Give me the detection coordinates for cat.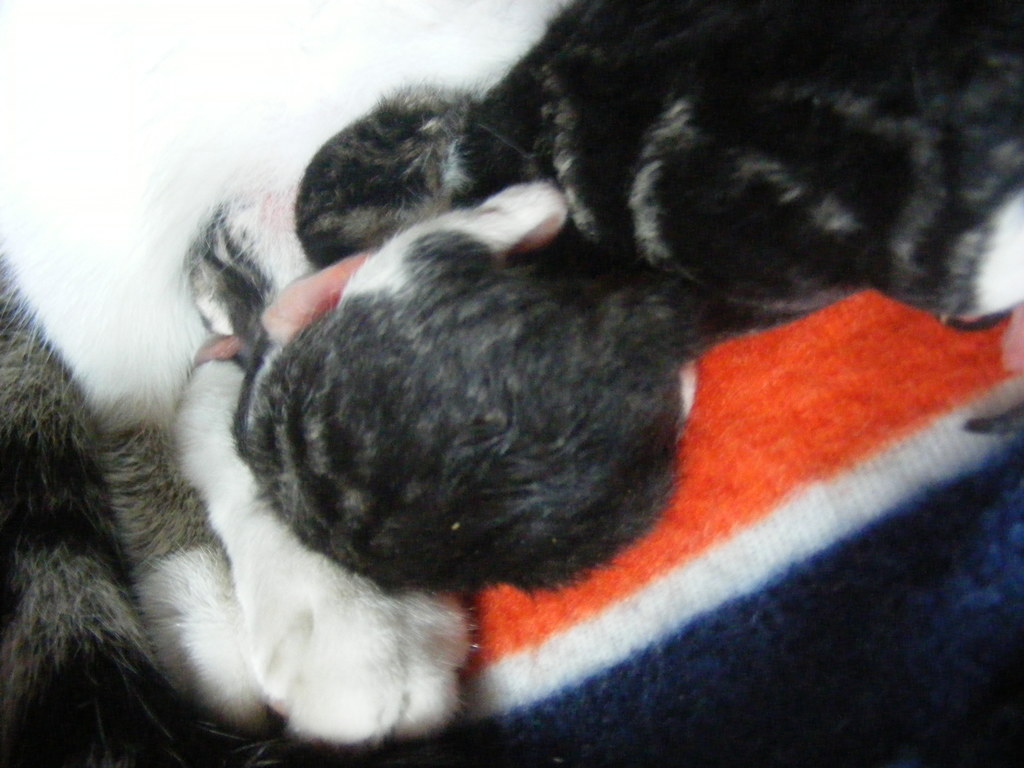
(112,169,461,753).
